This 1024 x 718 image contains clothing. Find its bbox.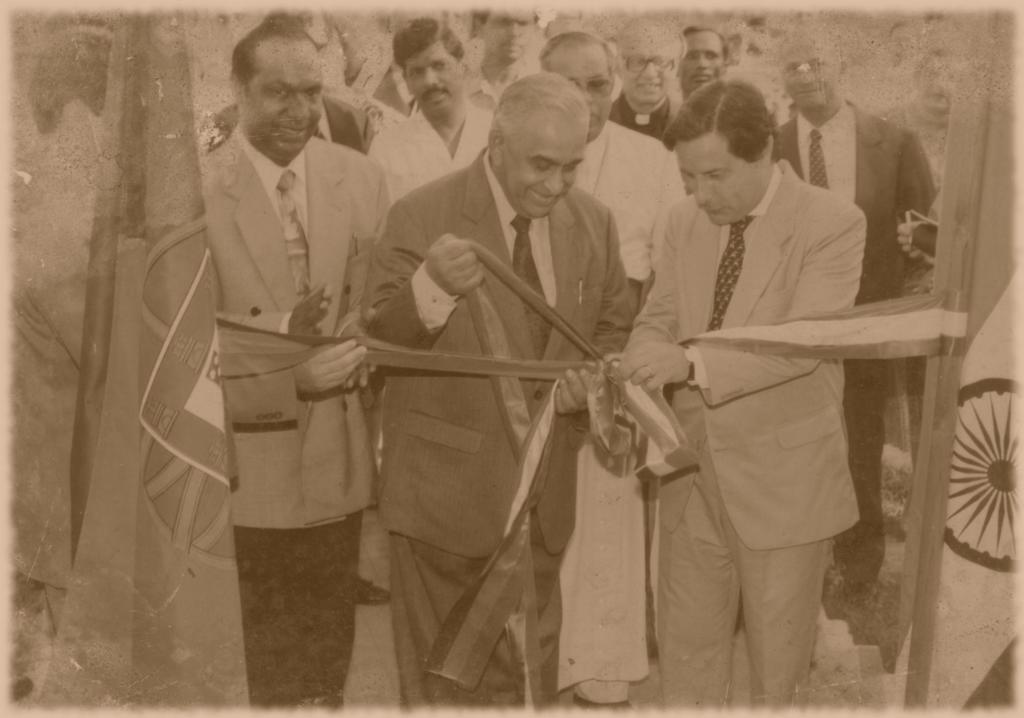
pyautogui.locateOnScreen(128, 106, 417, 676).
